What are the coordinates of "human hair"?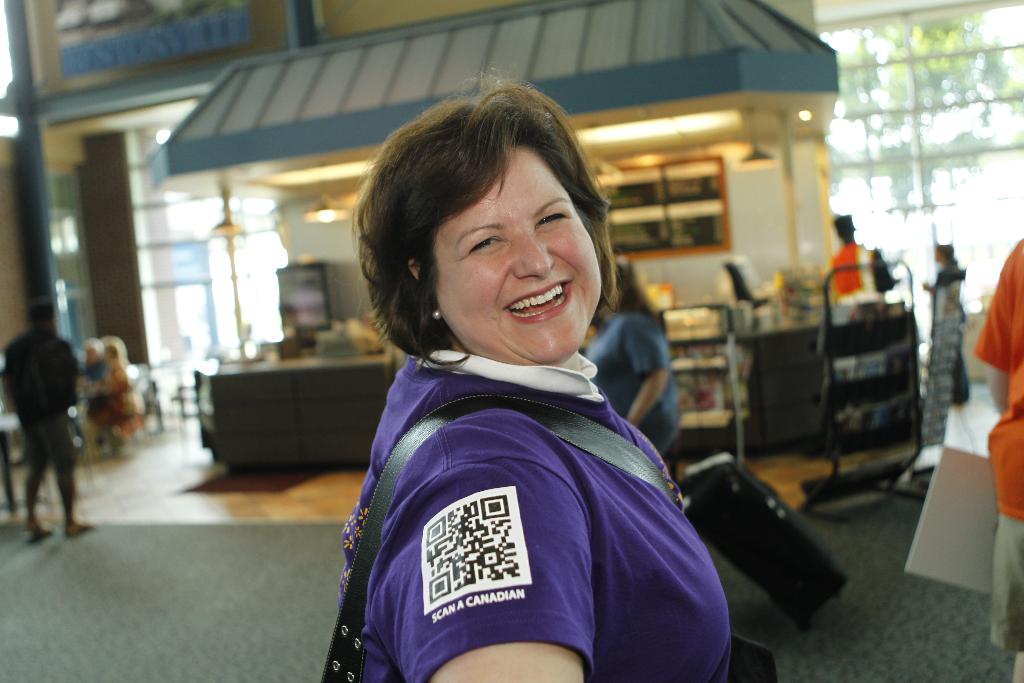
<bbox>360, 78, 614, 364</bbox>.
